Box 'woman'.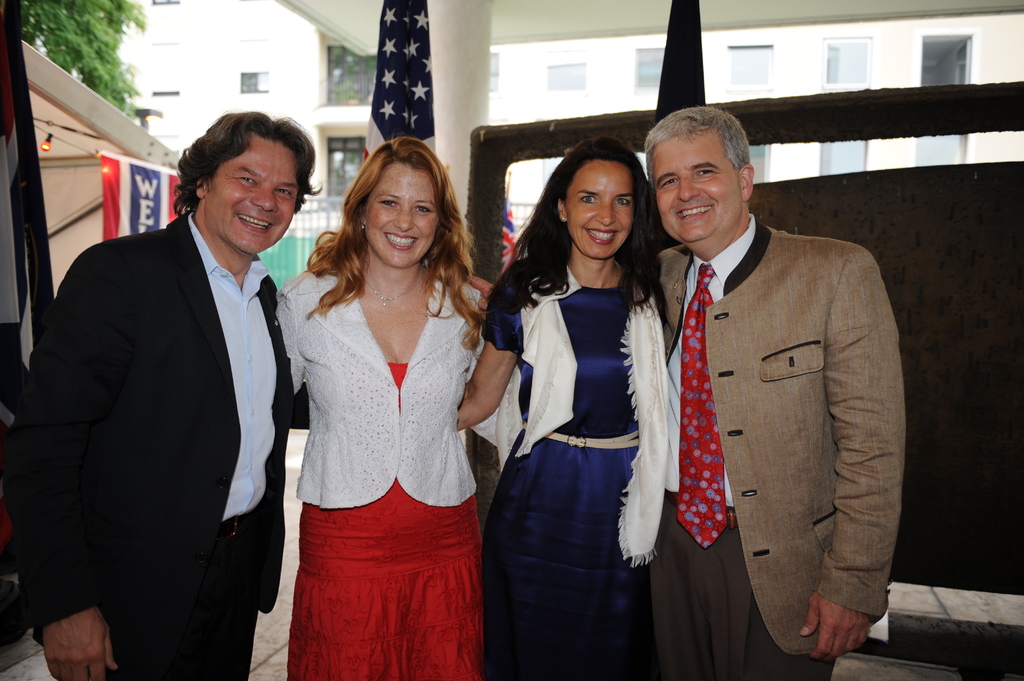
[left=256, top=125, right=506, bottom=680].
